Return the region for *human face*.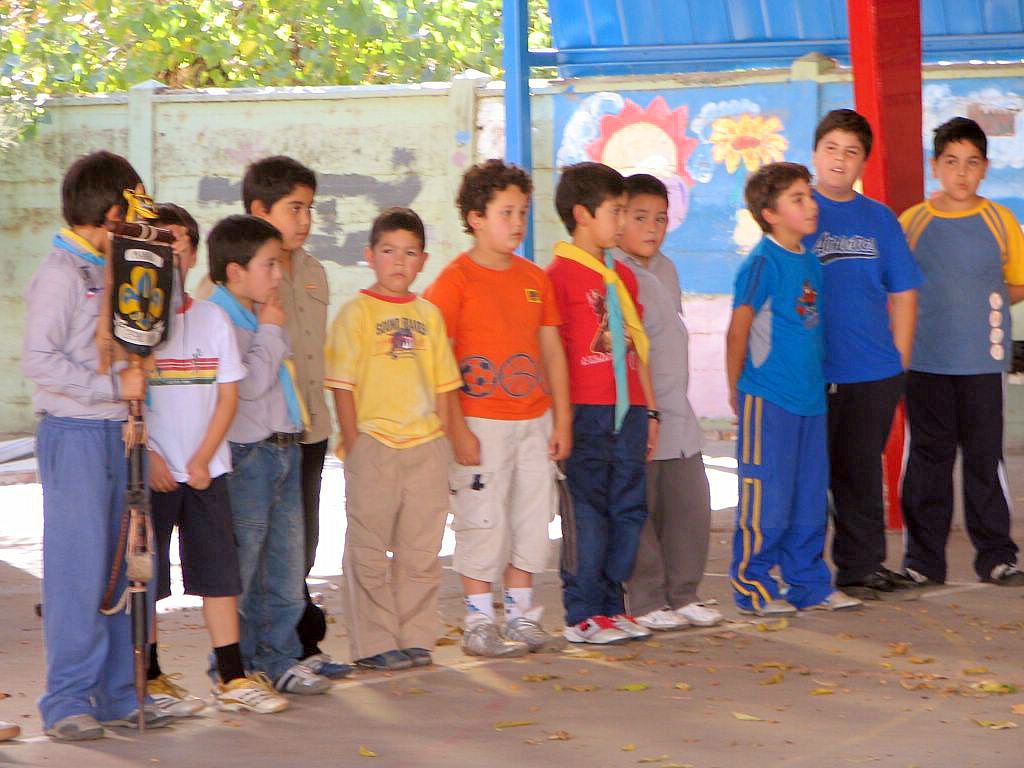
{"x1": 156, "y1": 218, "x2": 197, "y2": 284}.
